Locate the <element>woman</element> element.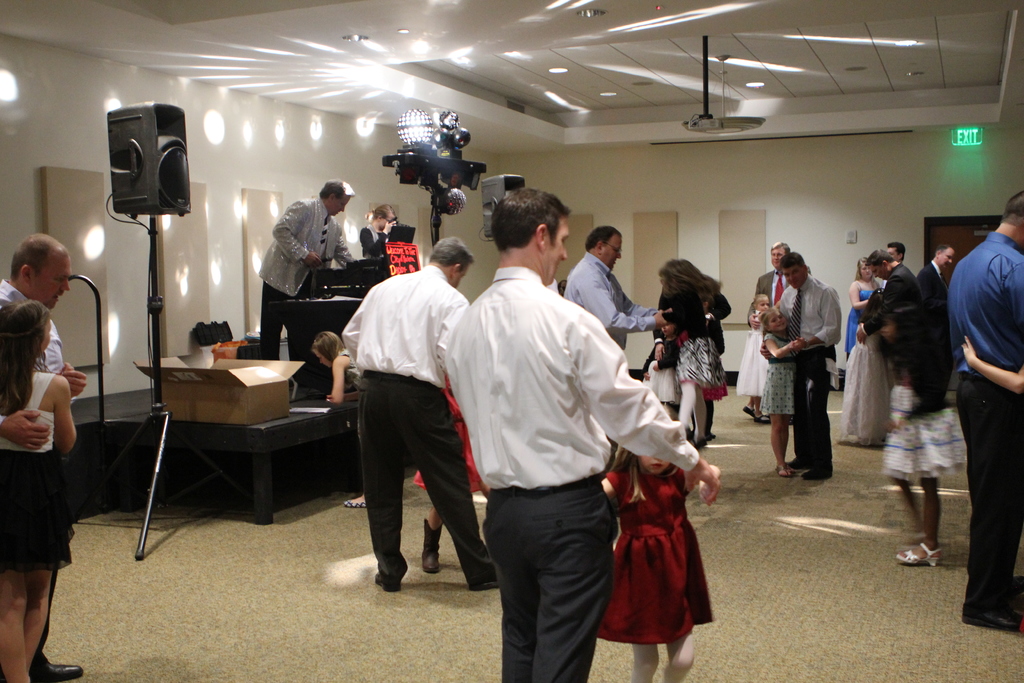
Element bbox: <region>4, 228, 90, 634</region>.
